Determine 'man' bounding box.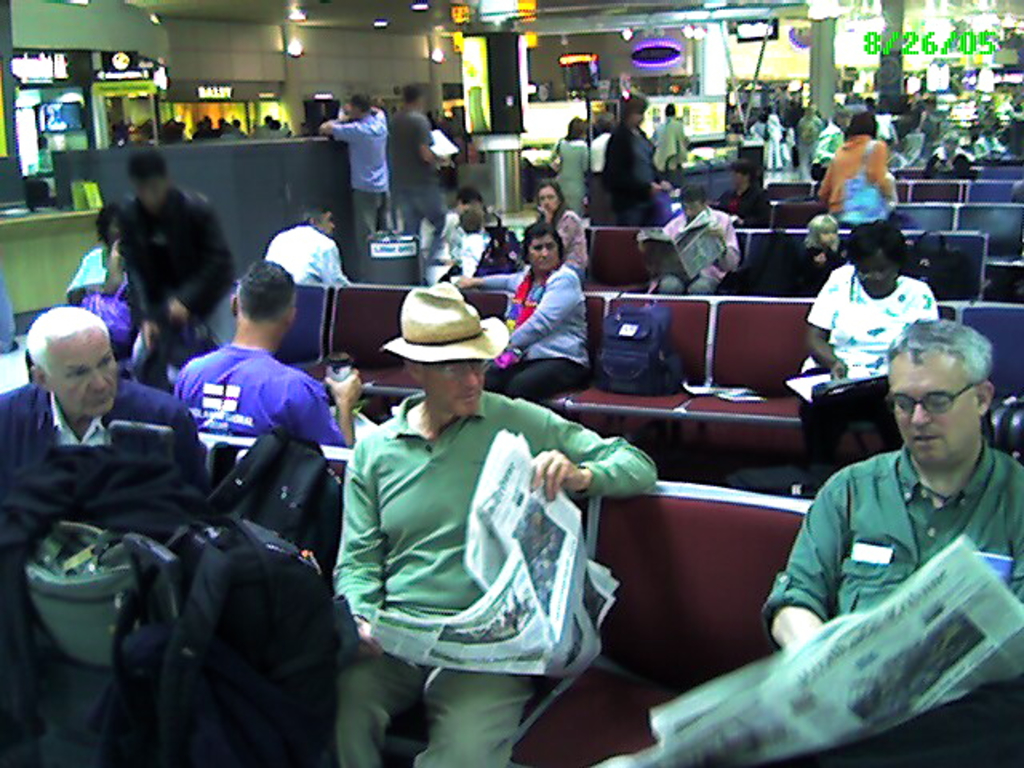
Determined: (168, 248, 358, 448).
